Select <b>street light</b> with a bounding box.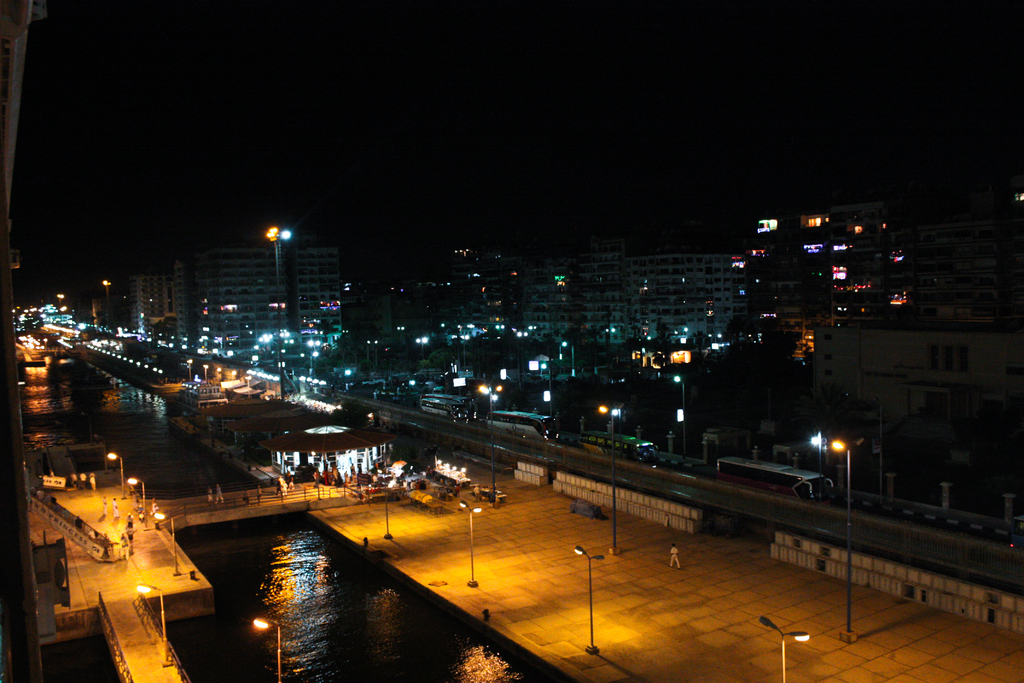
(755,614,810,682).
